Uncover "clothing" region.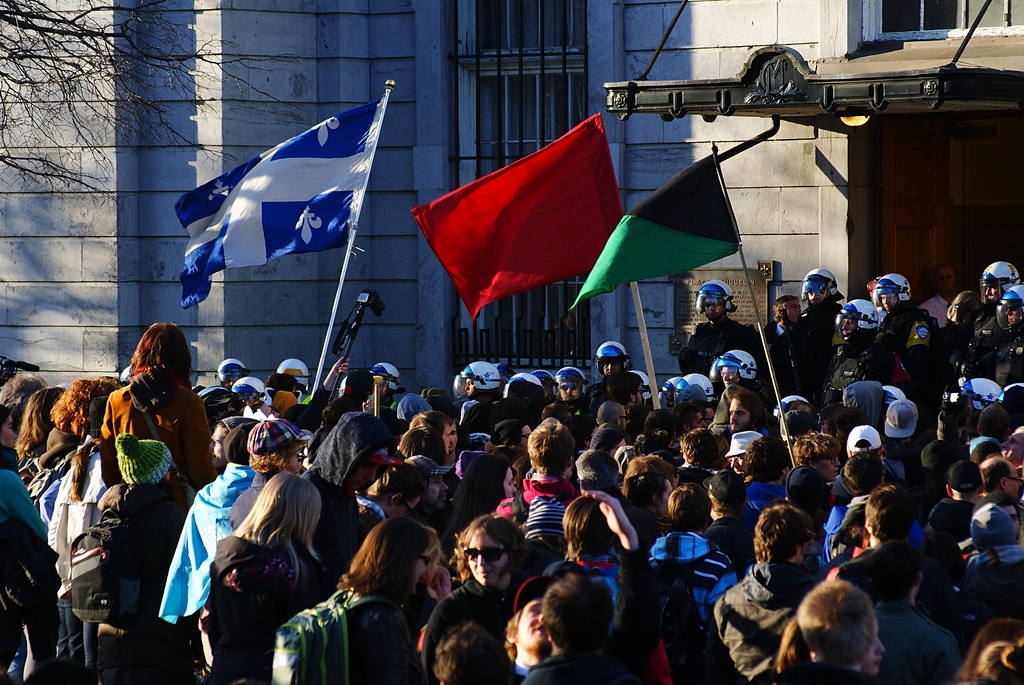
Uncovered: rect(434, 458, 464, 503).
